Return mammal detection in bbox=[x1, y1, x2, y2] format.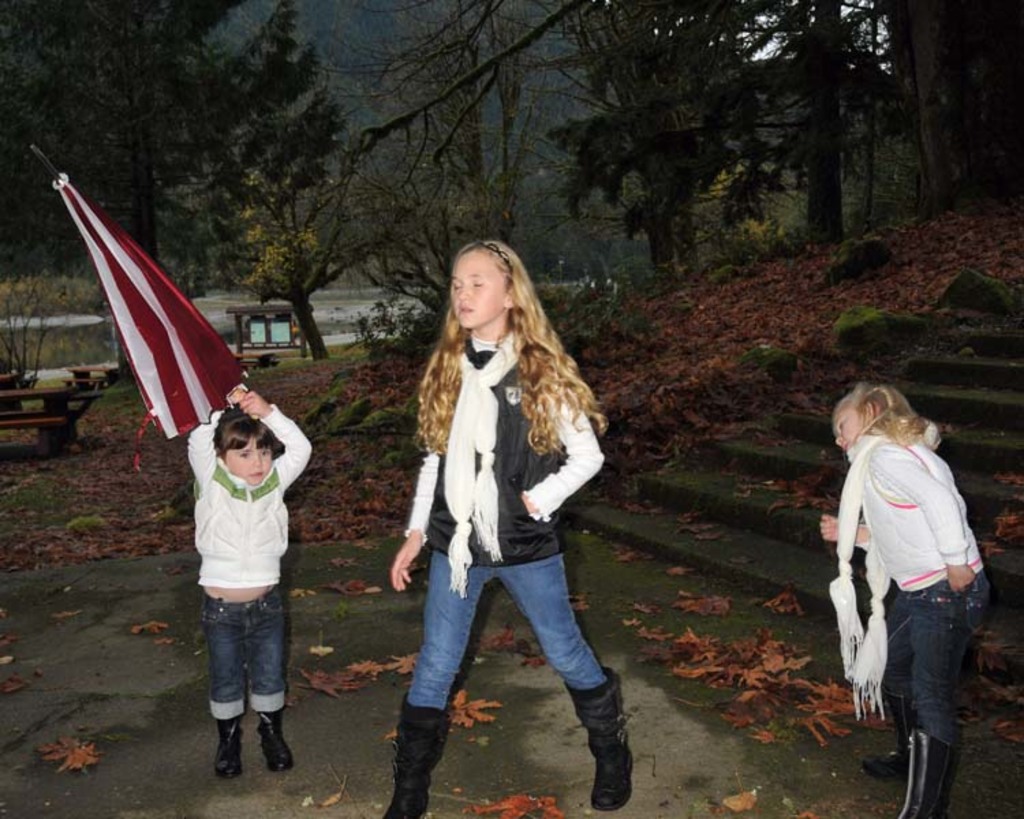
bbox=[821, 377, 986, 818].
